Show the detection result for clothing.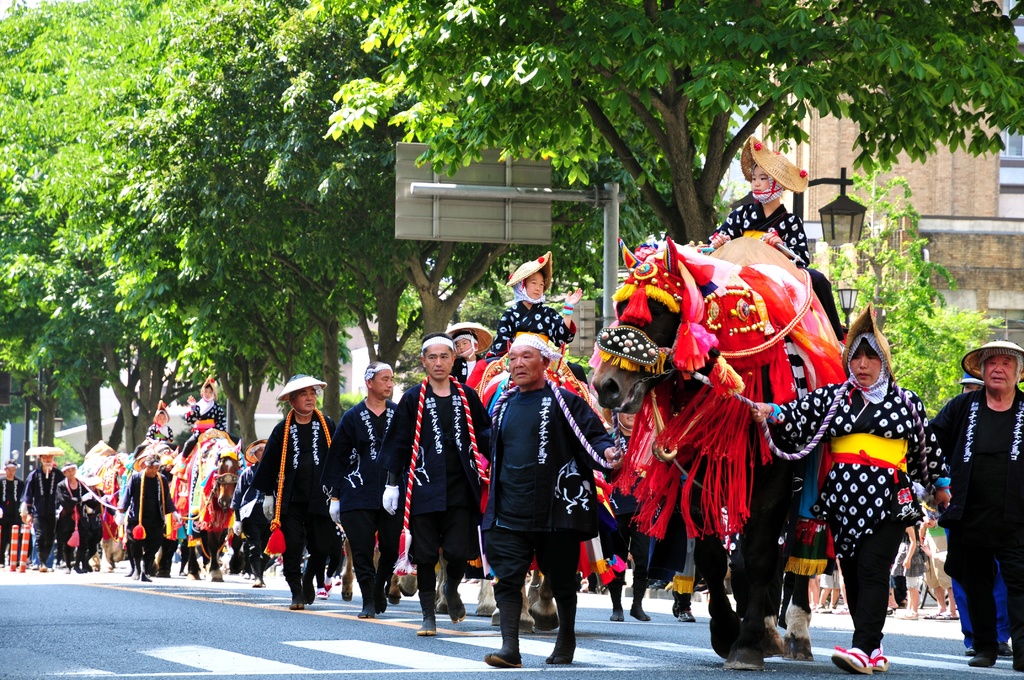
crop(907, 542, 933, 588).
